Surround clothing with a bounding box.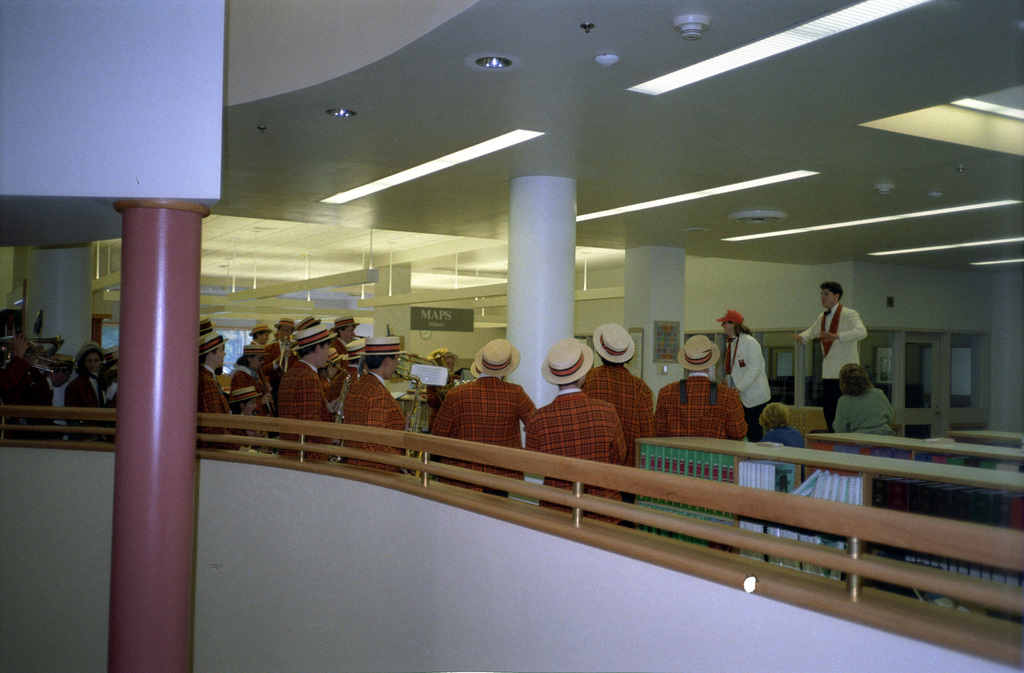
<box>675,330,731,372</box>.
